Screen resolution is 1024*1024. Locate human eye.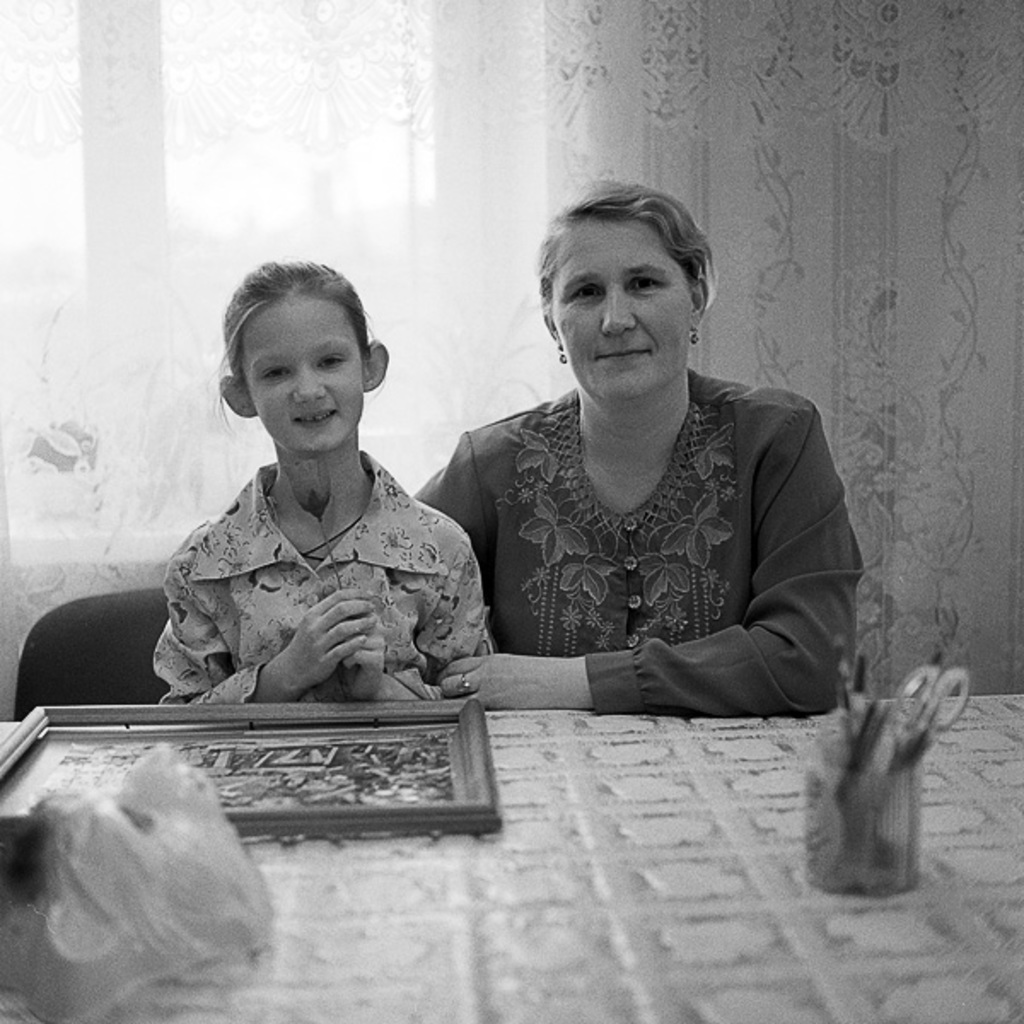
[561,280,608,304].
